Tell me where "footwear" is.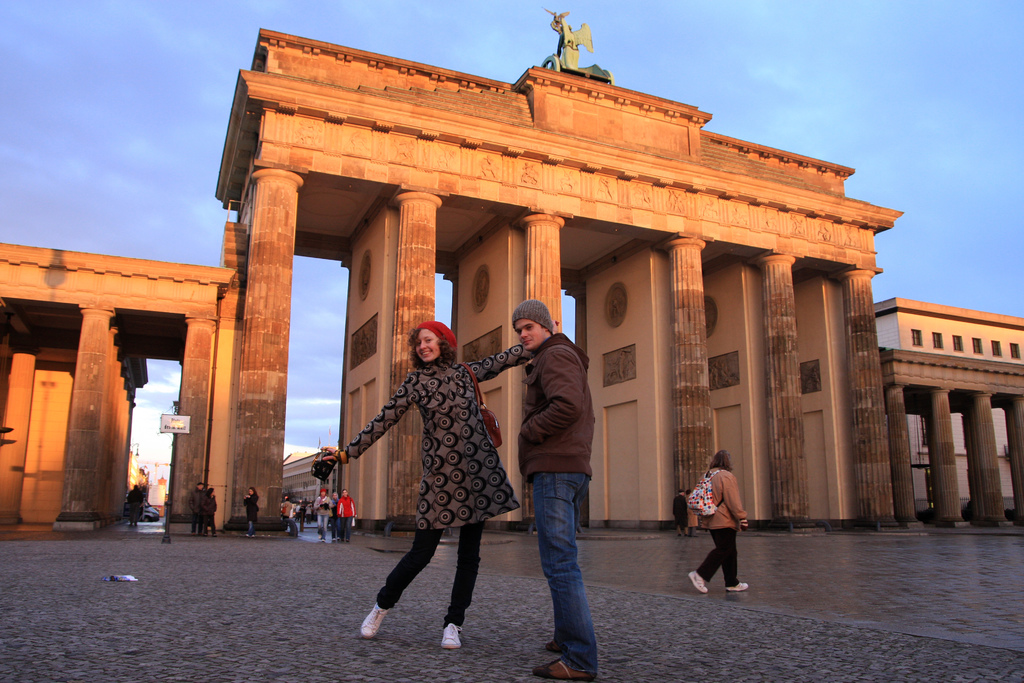
"footwear" is at [444, 622, 458, 648].
